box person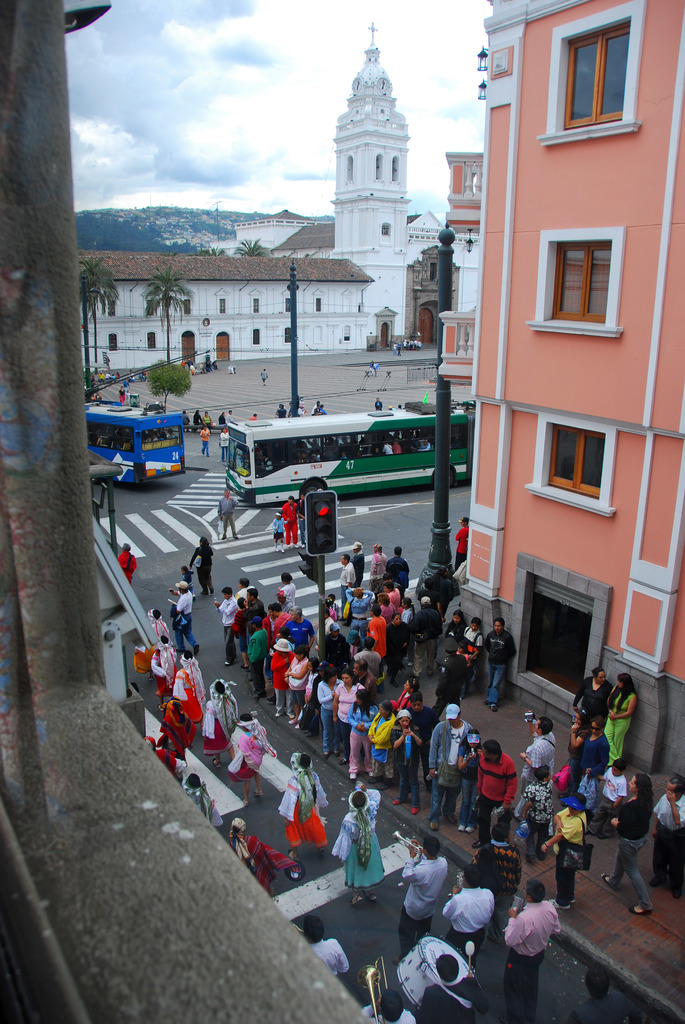
[343, 791, 391, 899]
